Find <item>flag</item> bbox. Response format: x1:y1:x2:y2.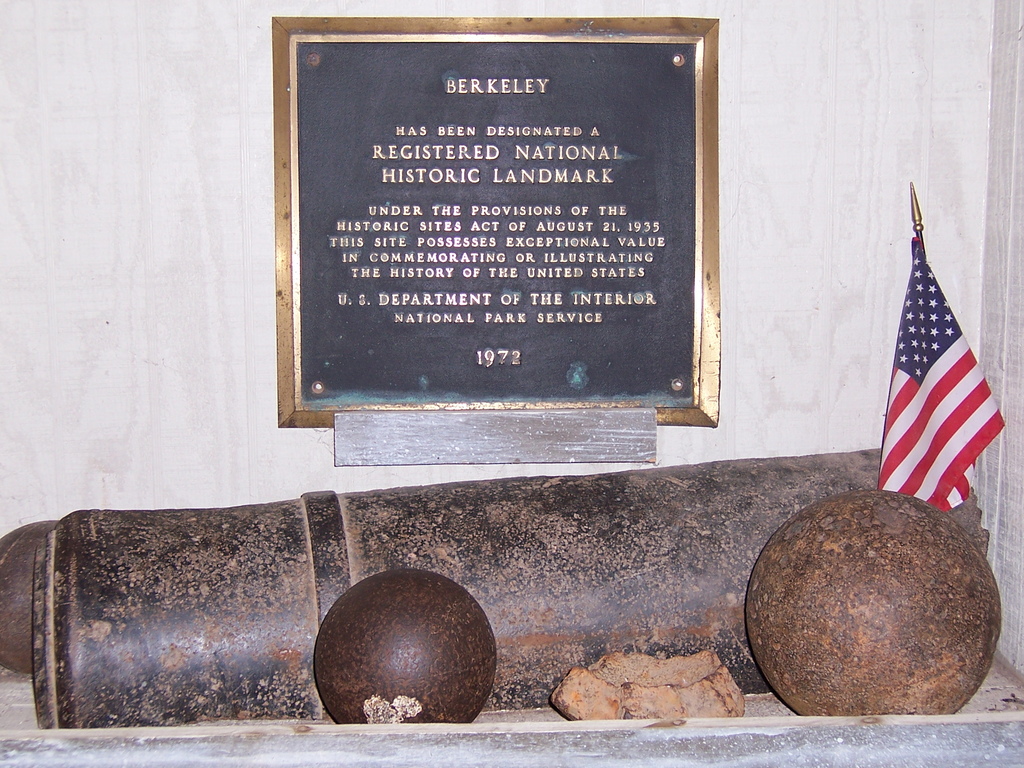
869:219:1004:531.
